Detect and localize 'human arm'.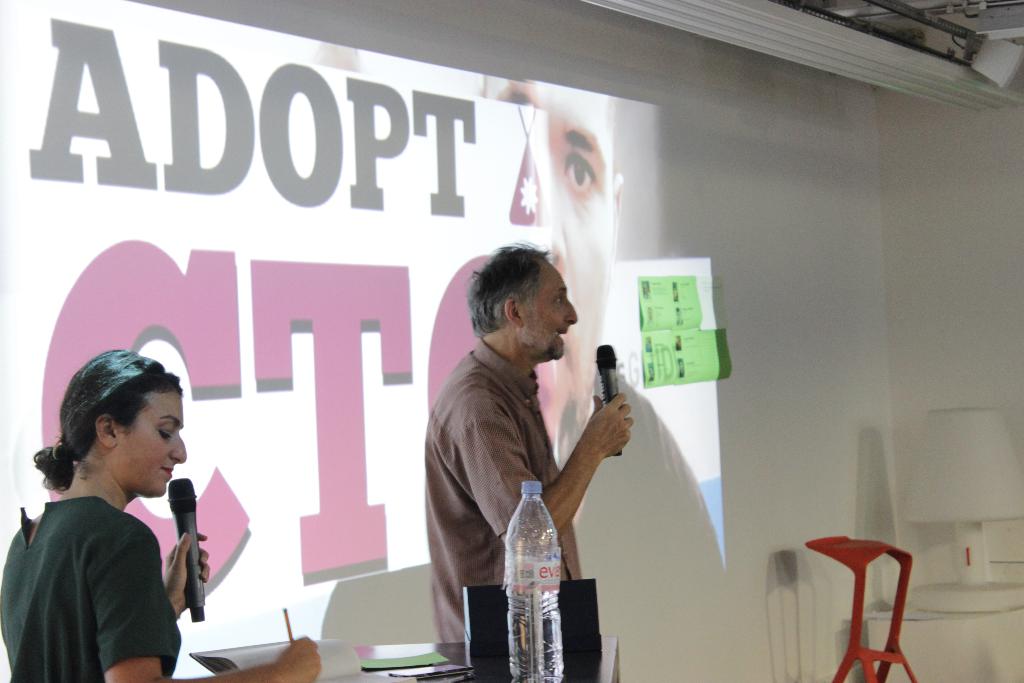
Localized at <box>89,523,325,682</box>.
